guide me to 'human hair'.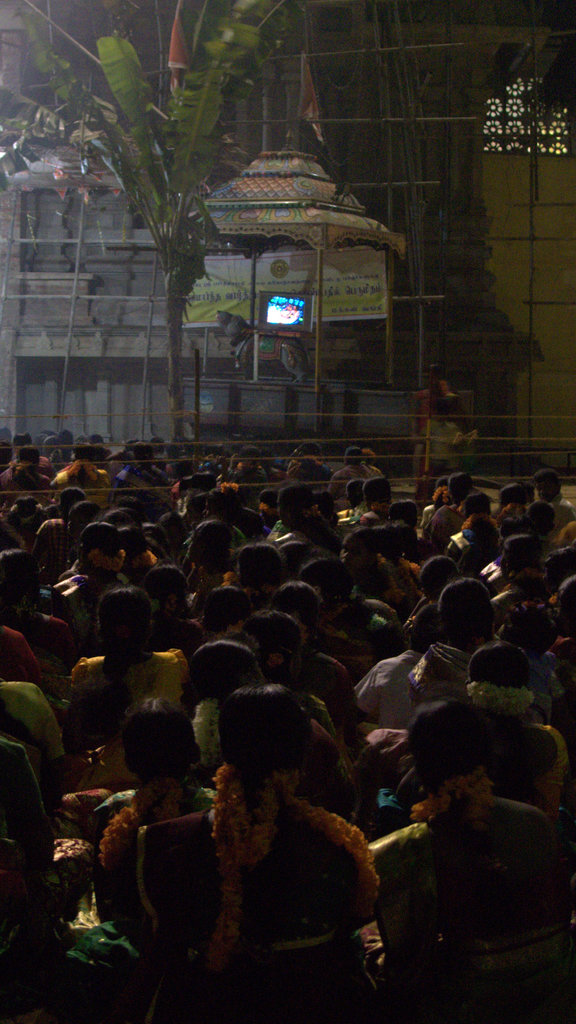
Guidance: 502/533/538/572.
